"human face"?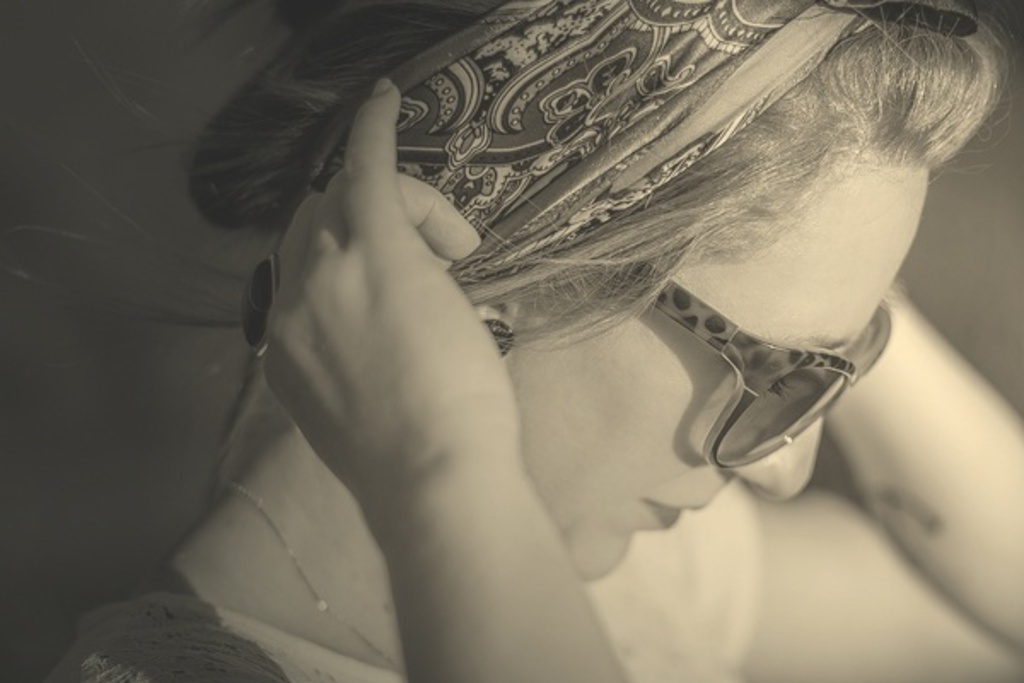
left=507, top=162, right=932, bottom=587
